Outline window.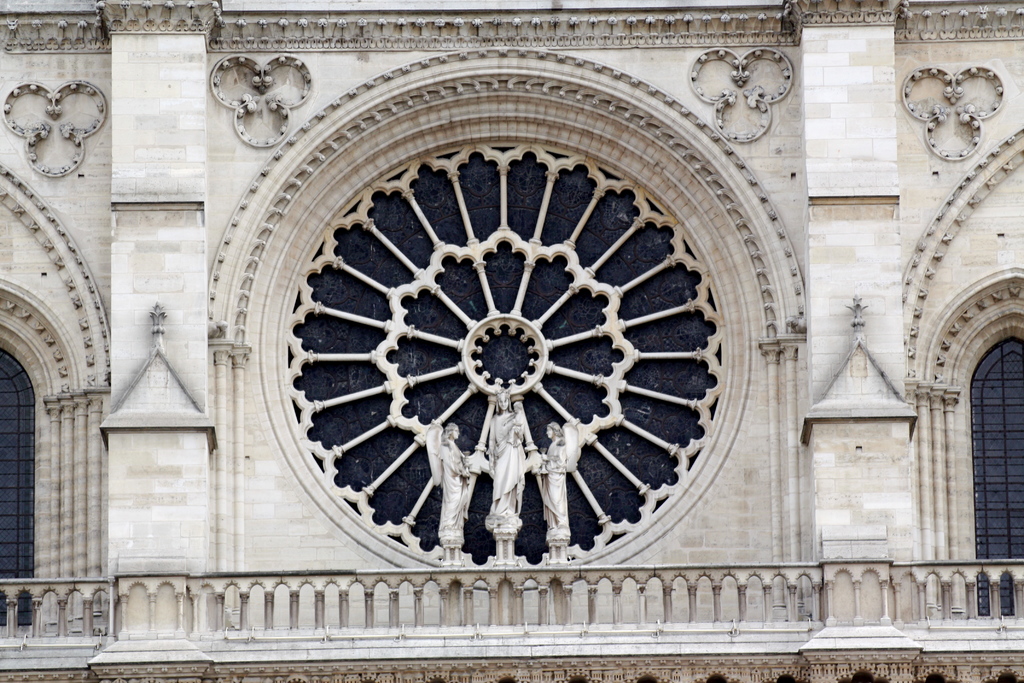
Outline: {"x1": 269, "y1": 104, "x2": 806, "y2": 544}.
